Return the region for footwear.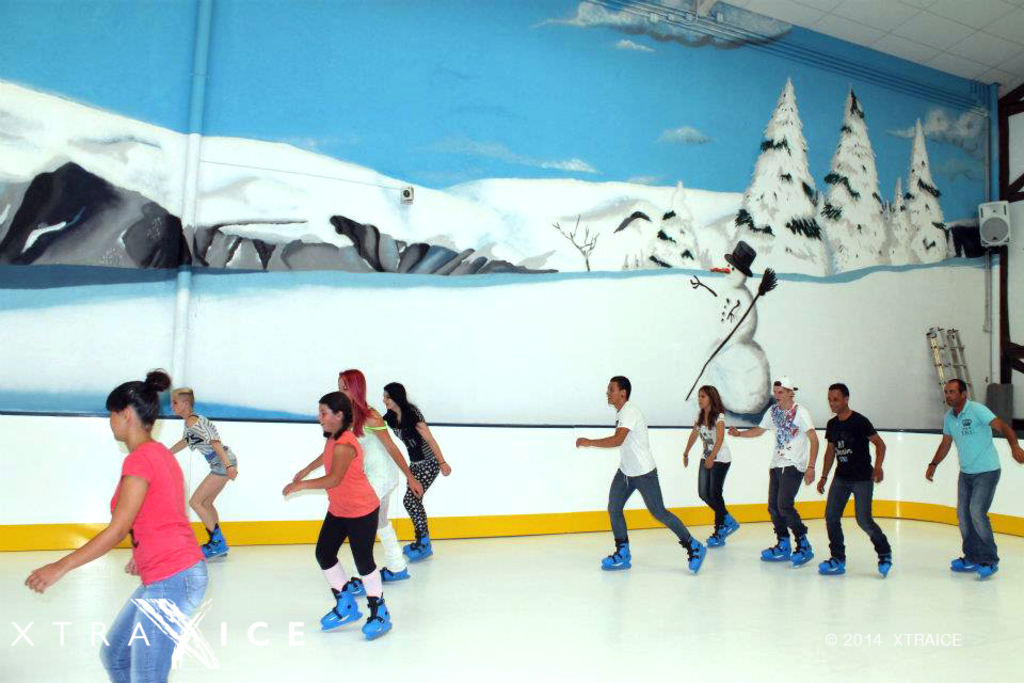
597, 539, 630, 567.
